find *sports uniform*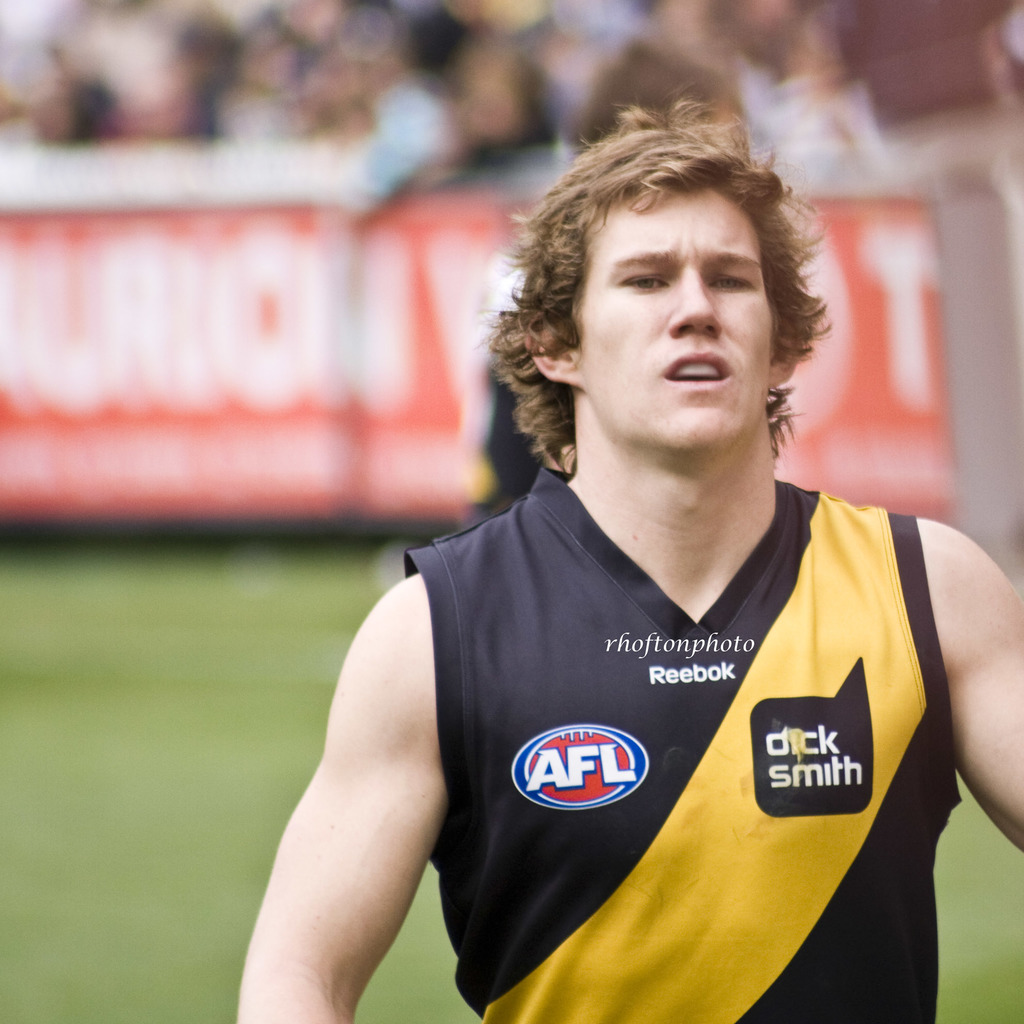
[403,464,964,1023]
